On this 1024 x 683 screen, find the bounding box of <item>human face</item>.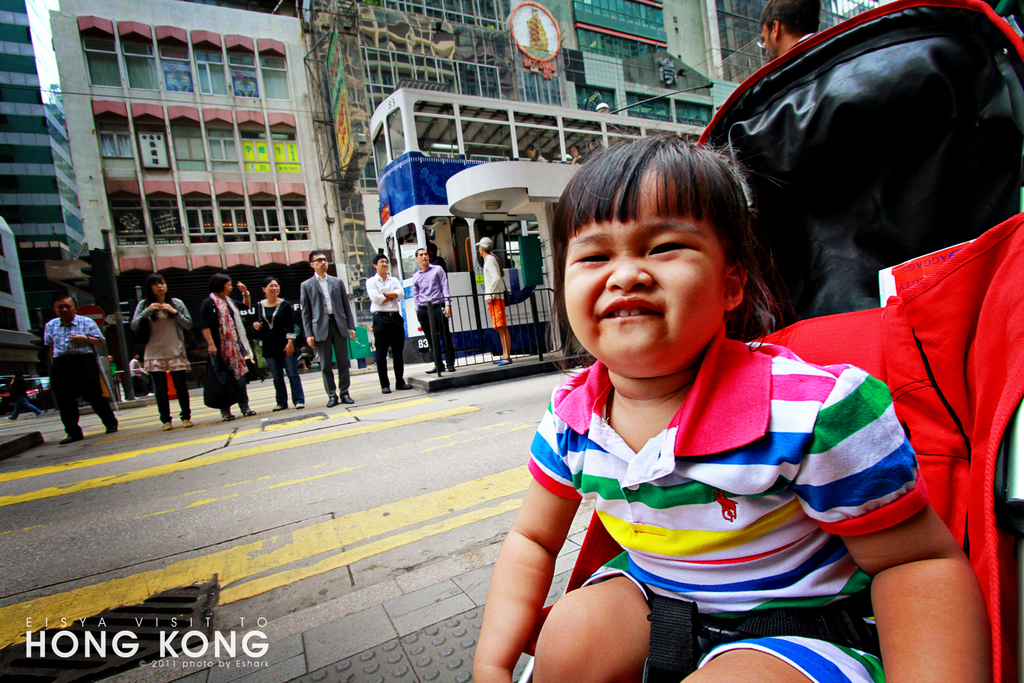
Bounding box: x1=314, y1=253, x2=330, y2=270.
